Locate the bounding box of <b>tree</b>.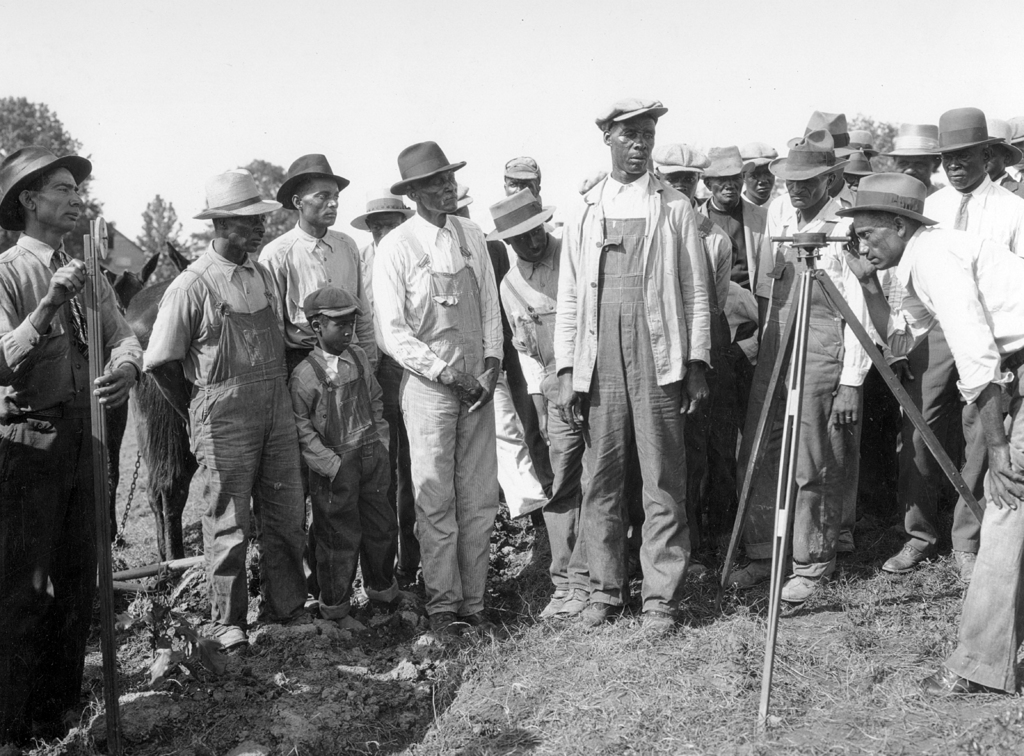
Bounding box: (left=241, top=157, right=287, bottom=226).
